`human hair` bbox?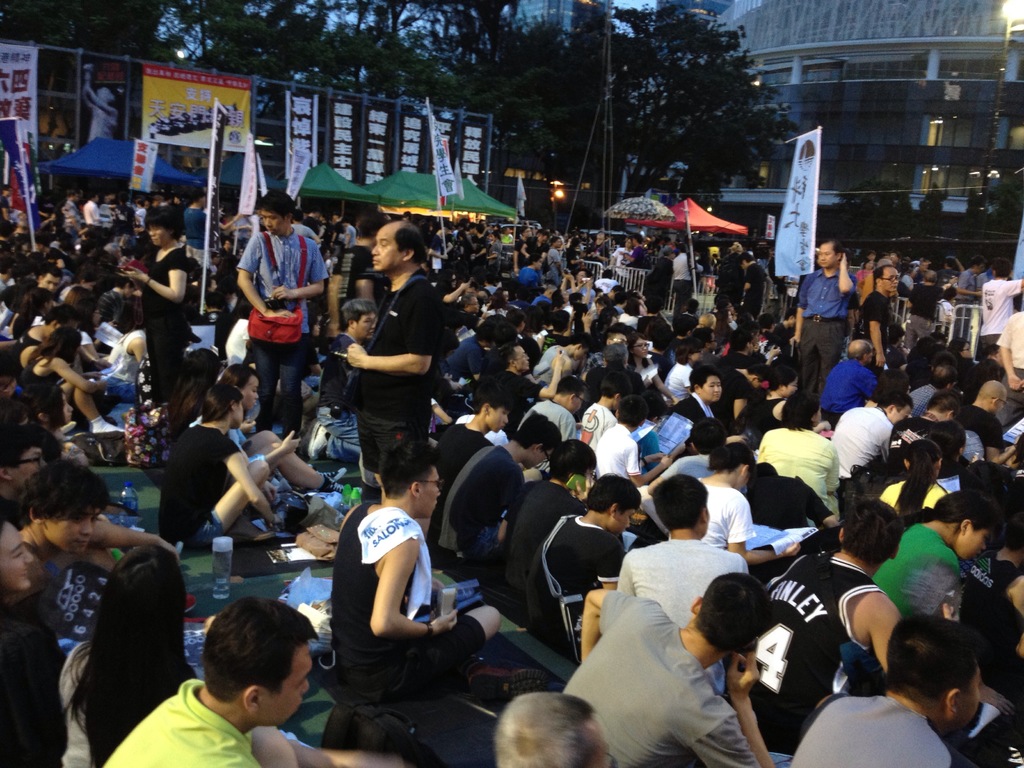
detection(376, 438, 440, 499)
